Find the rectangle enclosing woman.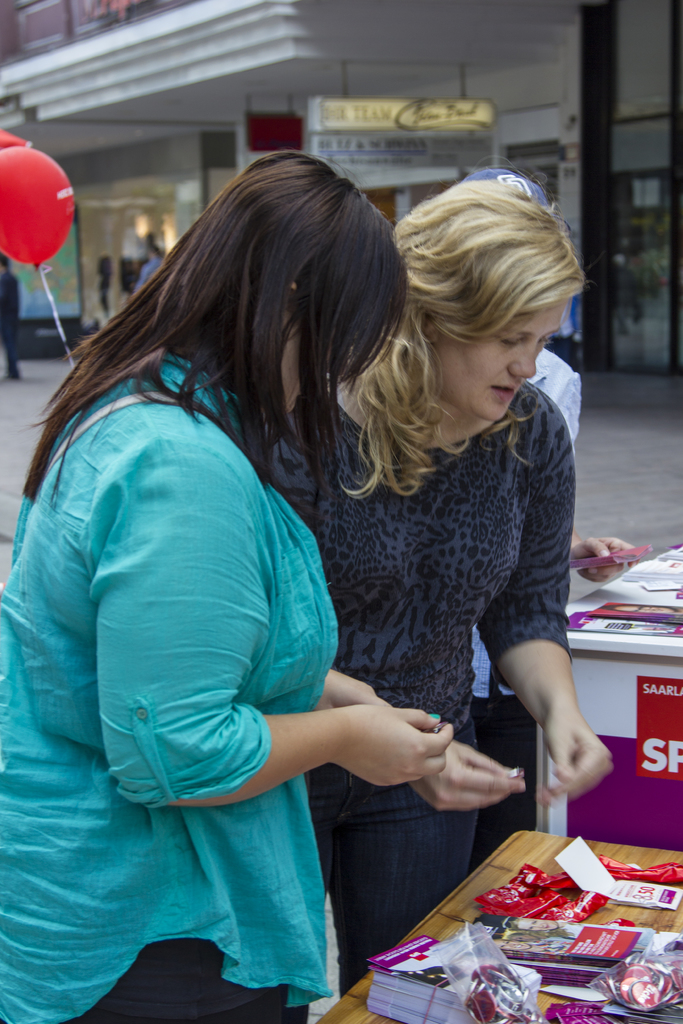
<region>262, 175, 618, 998</region>.
